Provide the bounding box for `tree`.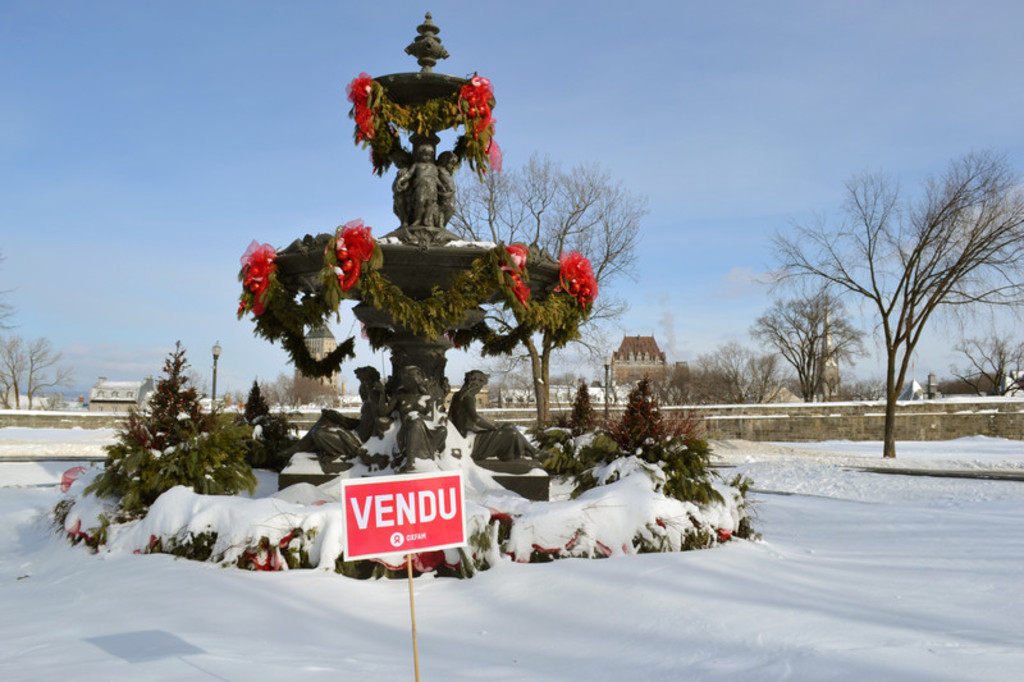
<region>448, 150, 653, 438</region>.
